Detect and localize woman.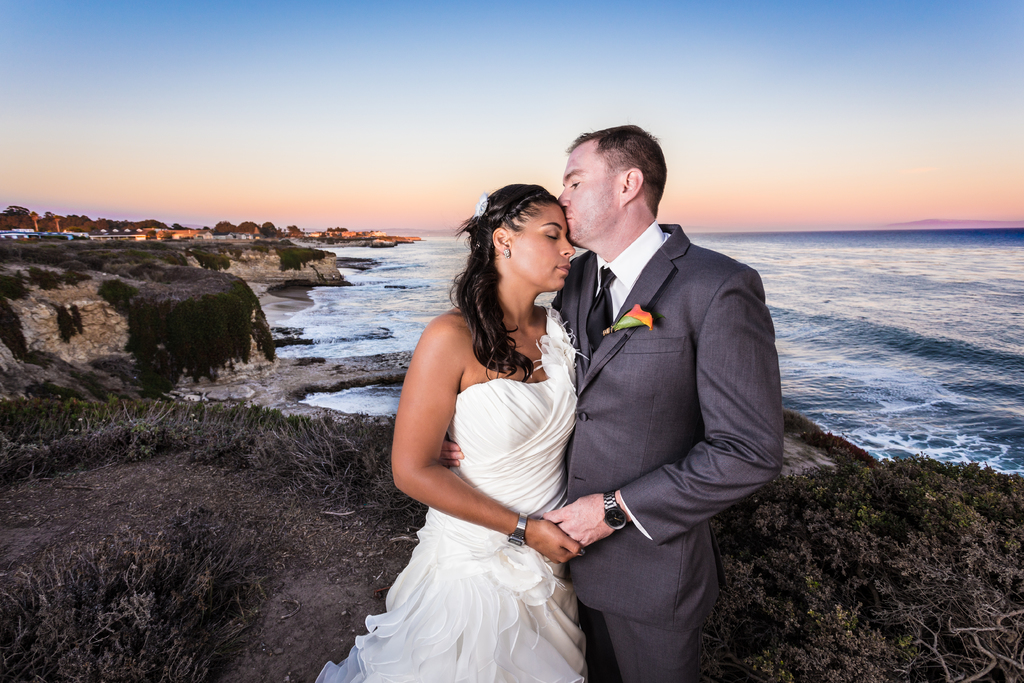
Localized at rect(311, 185, 592, 682).
